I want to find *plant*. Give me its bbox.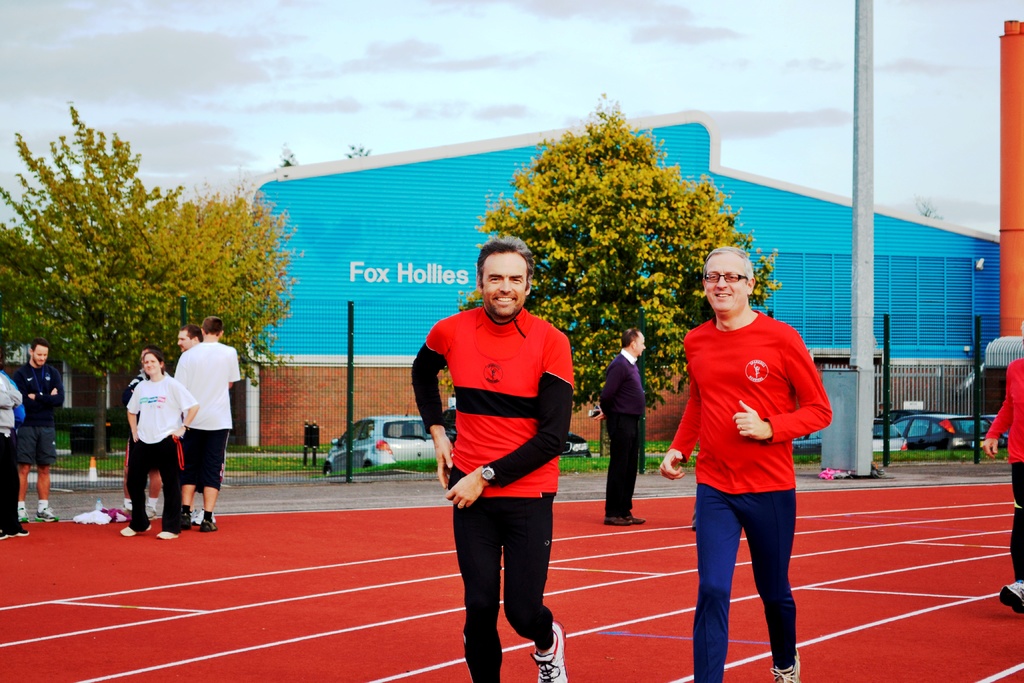
[left=876, top=439, right=1003, bottom=460].
